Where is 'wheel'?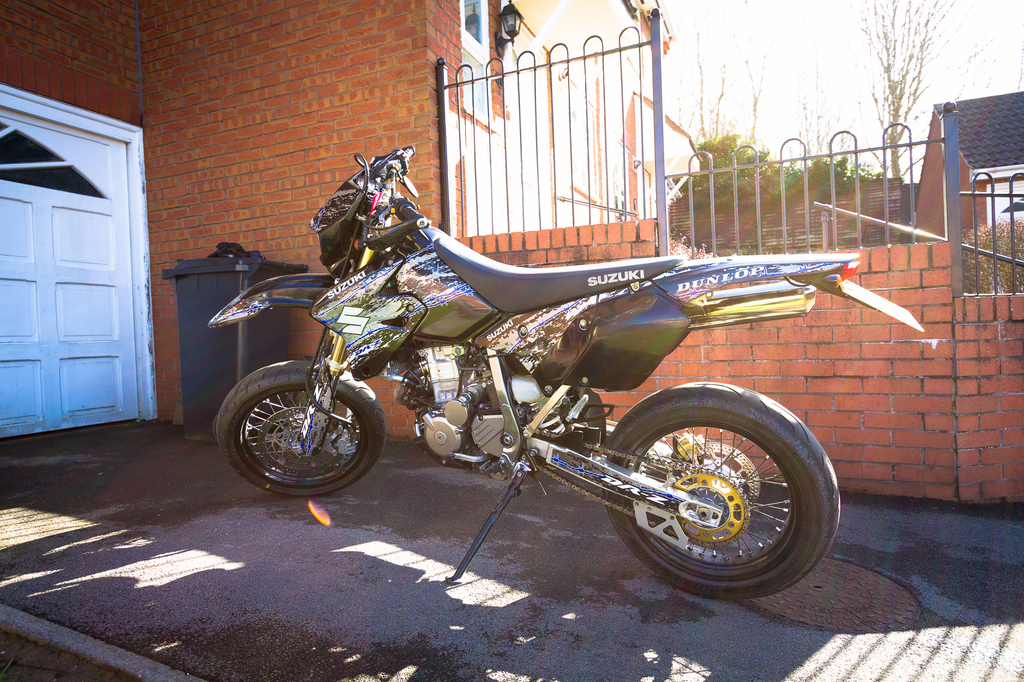
[600,380,842,603].
